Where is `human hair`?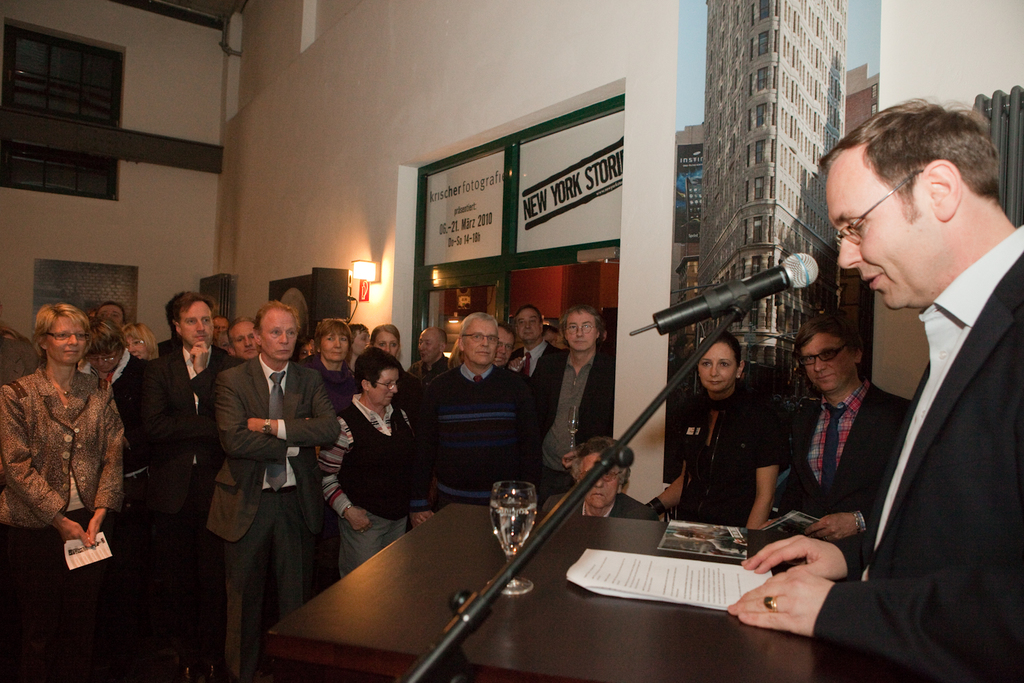
(x1=509, y1=301, x2=544, y2=324).
